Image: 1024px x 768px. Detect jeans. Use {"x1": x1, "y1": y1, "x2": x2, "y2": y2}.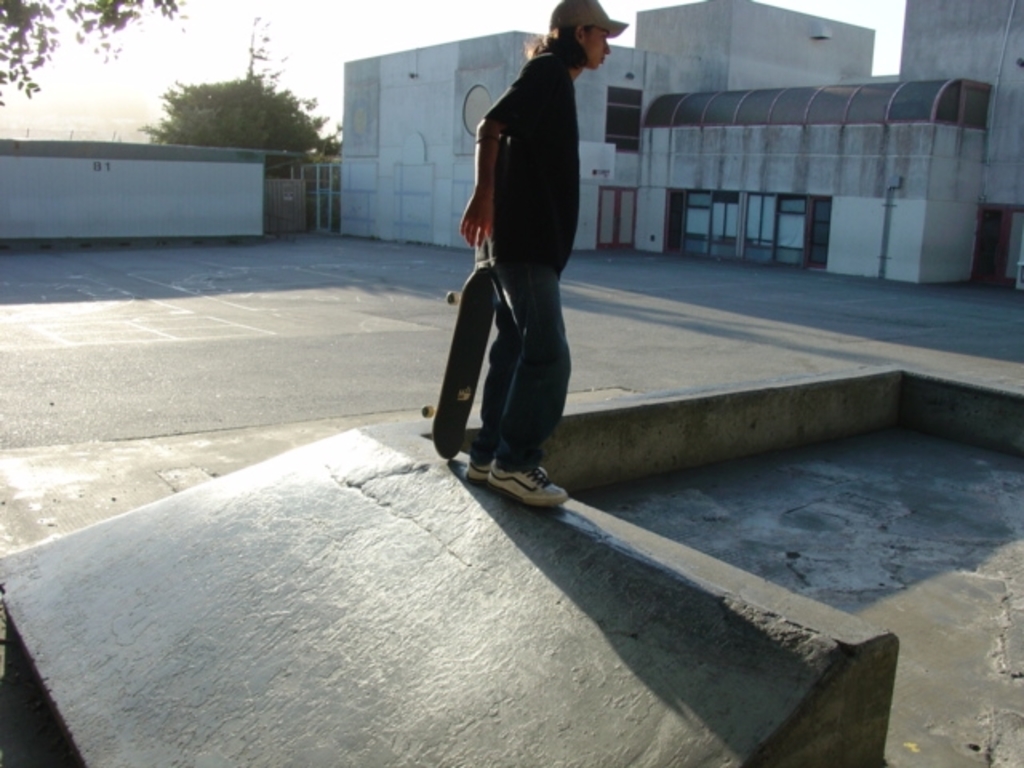
{"x1": 453, "y1": 229, "x2": 576, "y2": 496}.
